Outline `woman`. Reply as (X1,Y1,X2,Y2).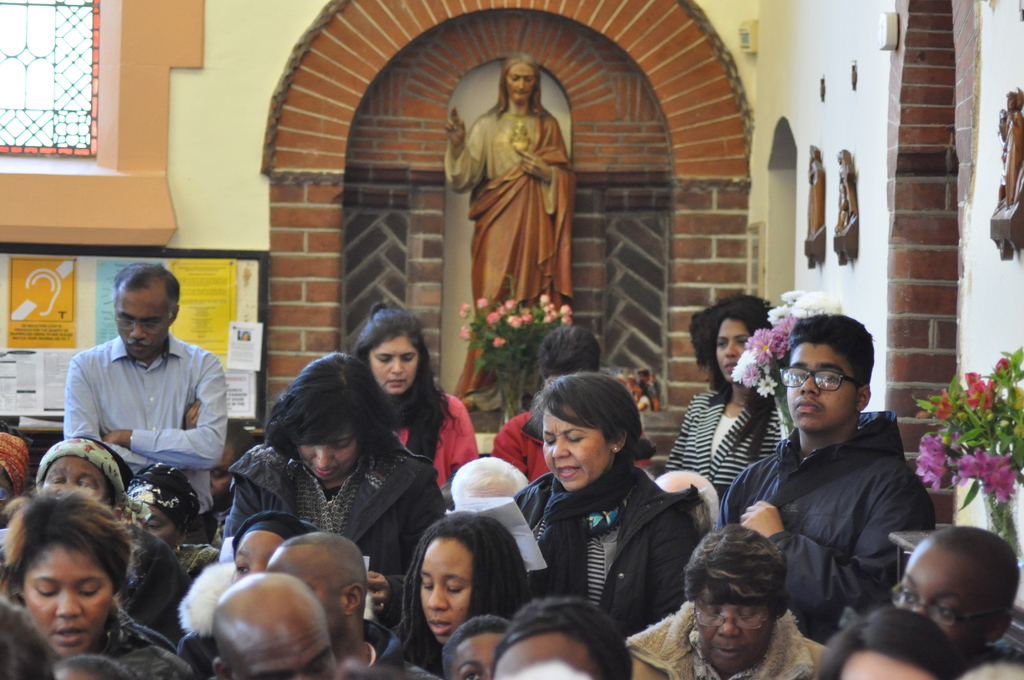
(177,512,441,679).
